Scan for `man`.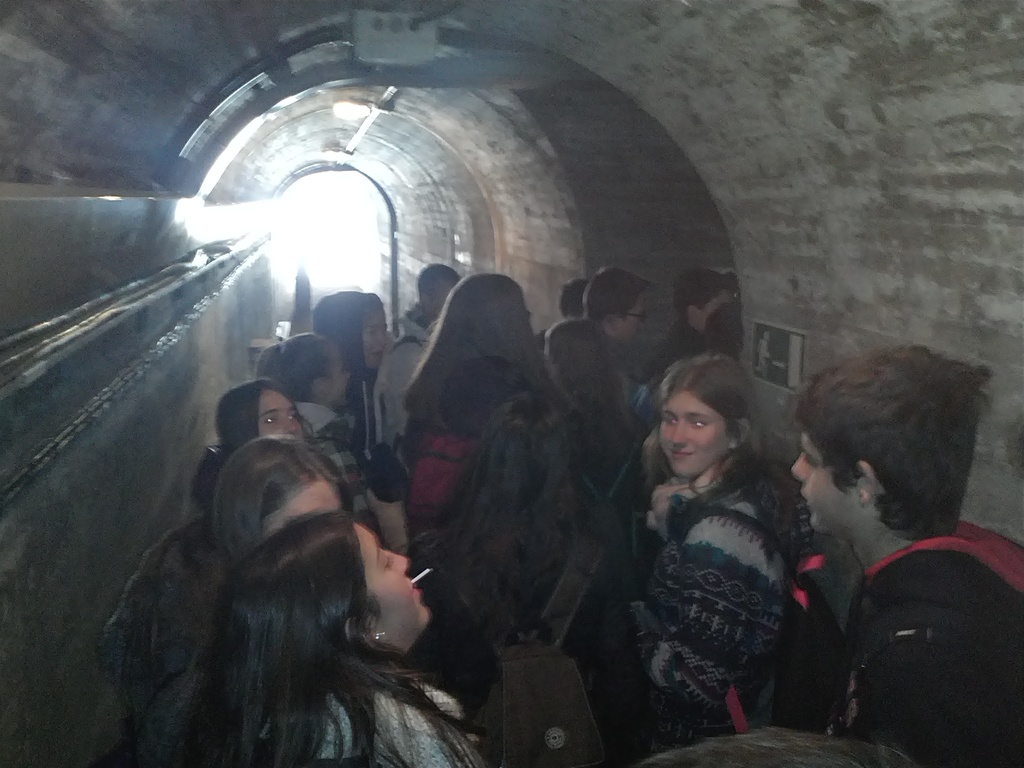
Scan result: pyautogui.locateOnScreen(778, 351, 1023, 767).
